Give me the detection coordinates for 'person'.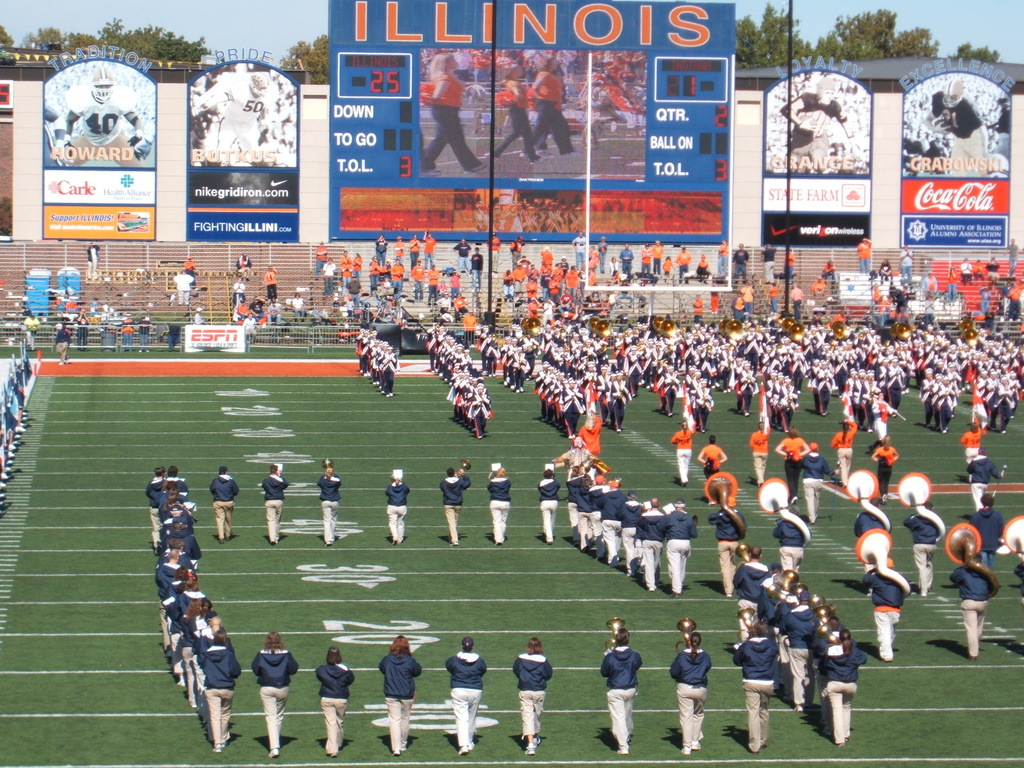
(left=449, top=637, right=492, bottom=753).
